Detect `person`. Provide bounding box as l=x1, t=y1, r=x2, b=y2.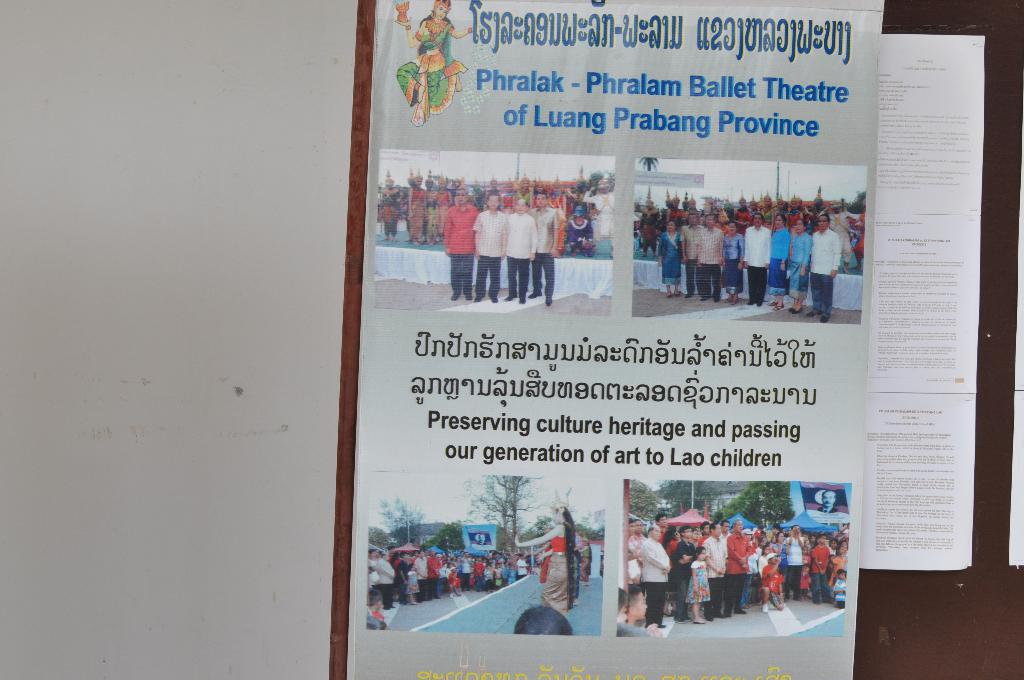
l=638, t=187, r=659, b=255.
